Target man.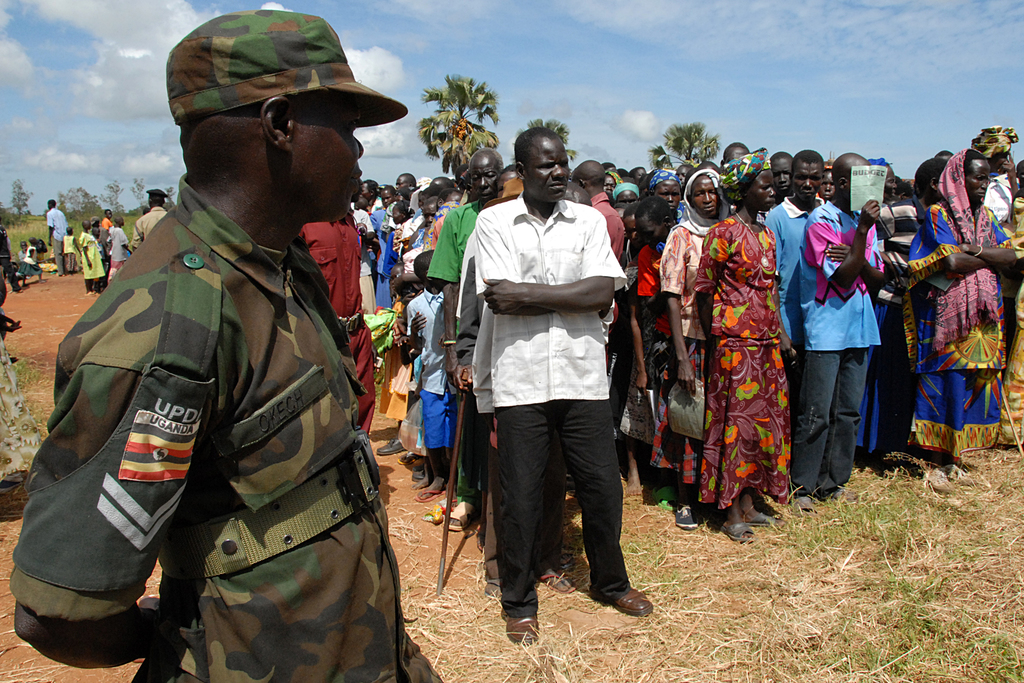
Target region: [left=45, top=195, right=69, bottom=273].
